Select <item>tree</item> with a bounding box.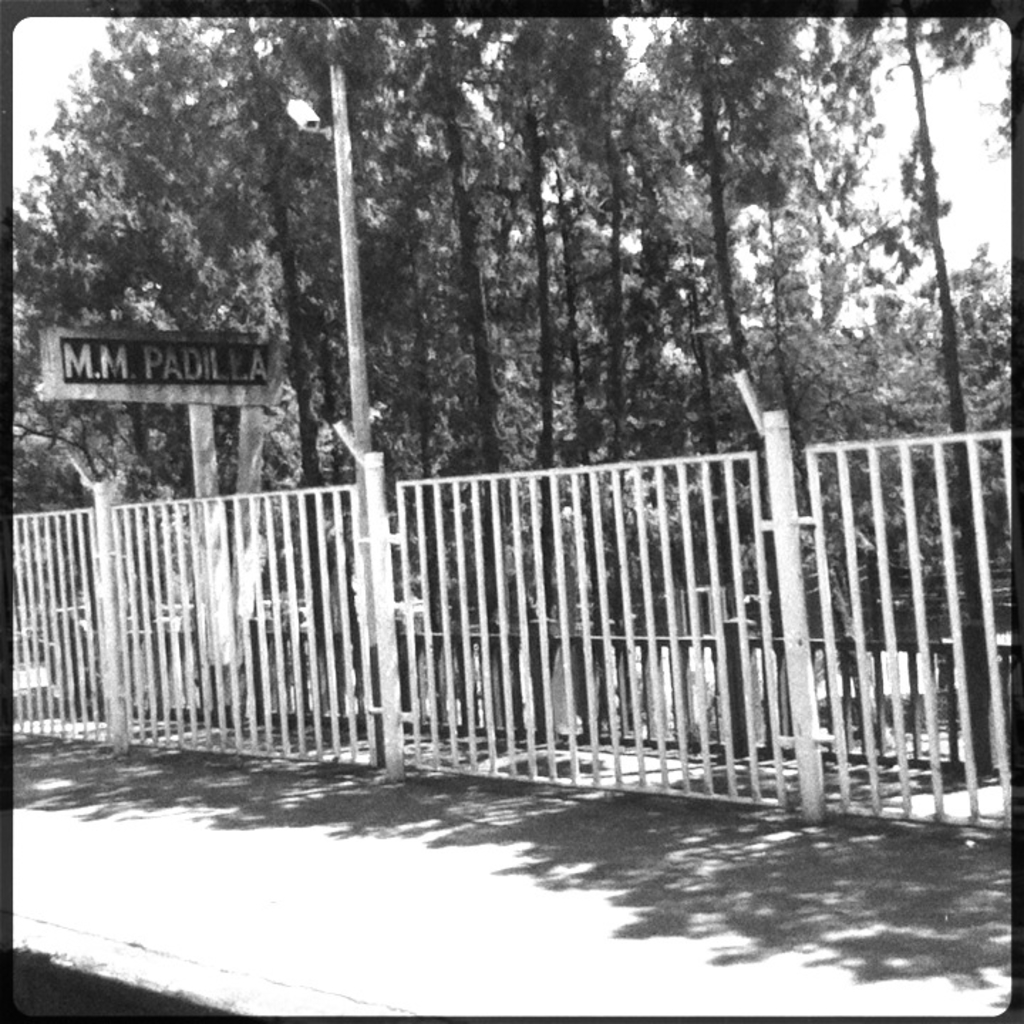
{"left": 842, "top": 11, "right": 998, "bottom": 777}.
